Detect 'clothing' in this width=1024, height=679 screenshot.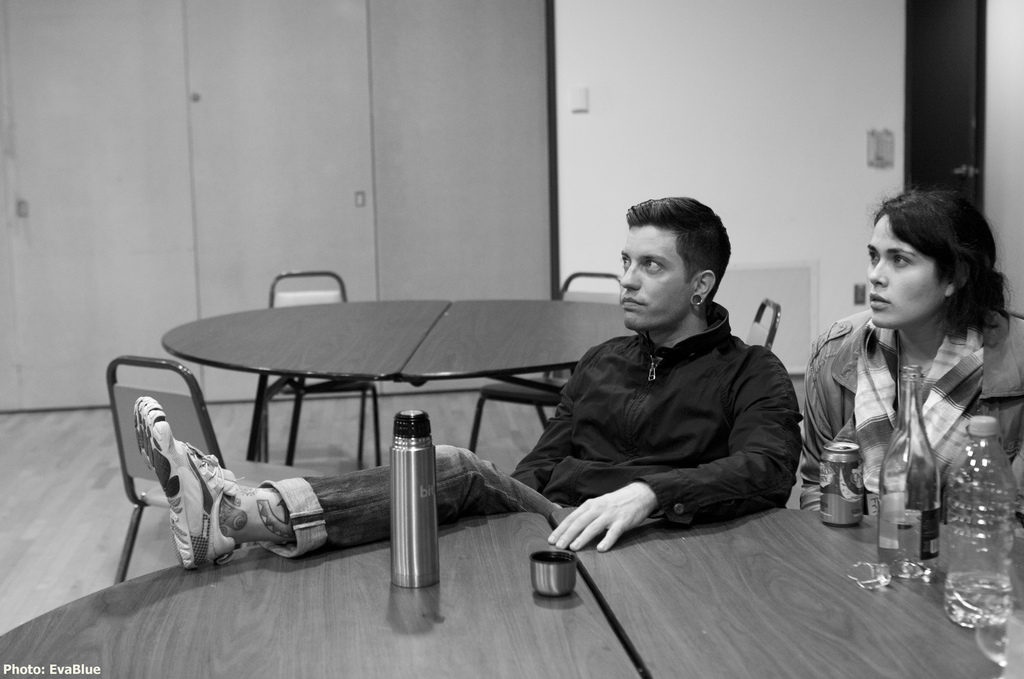
Detection: 508, 299, 800, 526.
